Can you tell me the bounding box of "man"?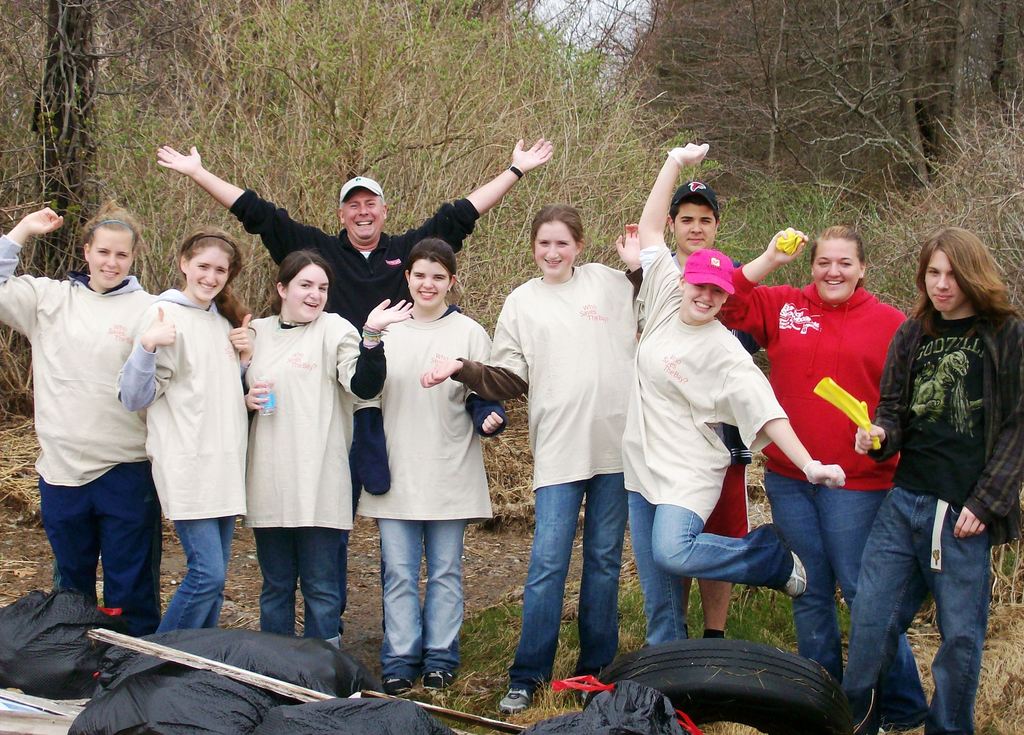
x1=153 y1=142 x2=555 y2=635.
